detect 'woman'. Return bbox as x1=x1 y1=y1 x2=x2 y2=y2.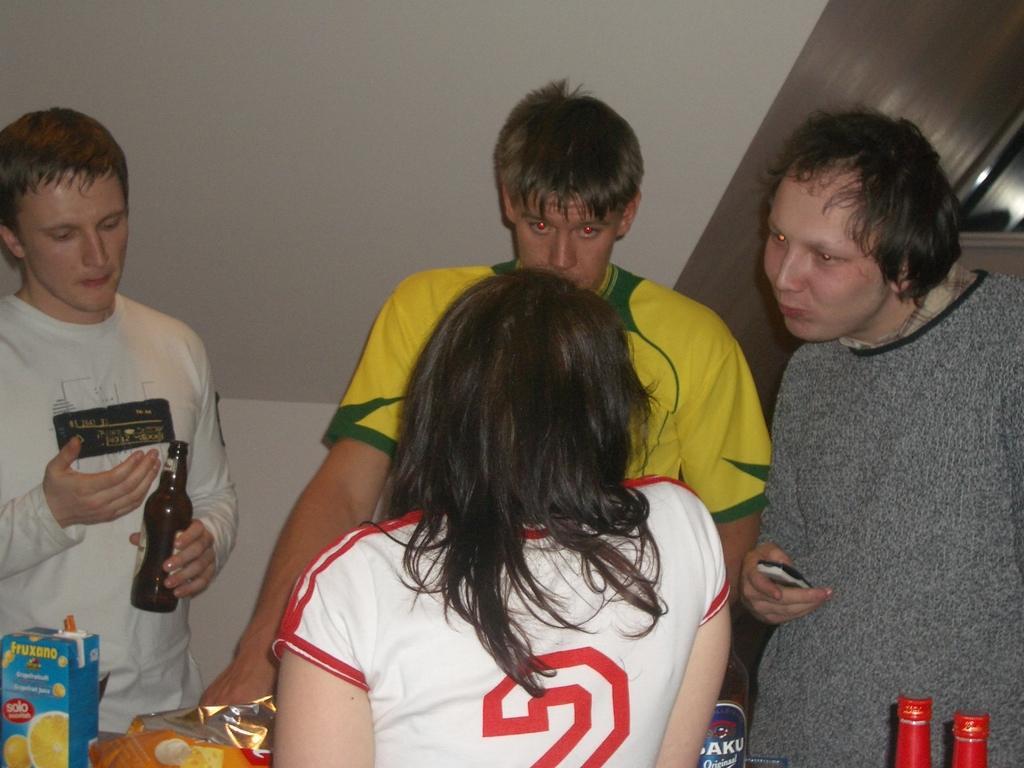
x1=265 y1=262 x2=735 y2=767.
